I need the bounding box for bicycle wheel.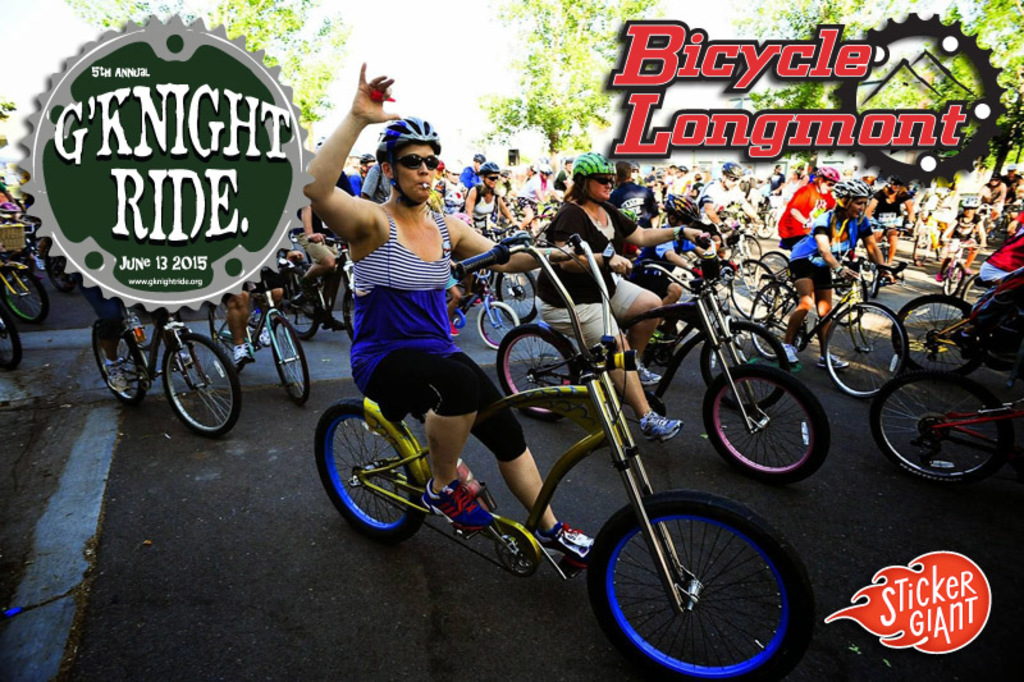
Here it is: select_region(888, 287, 982, 381).
